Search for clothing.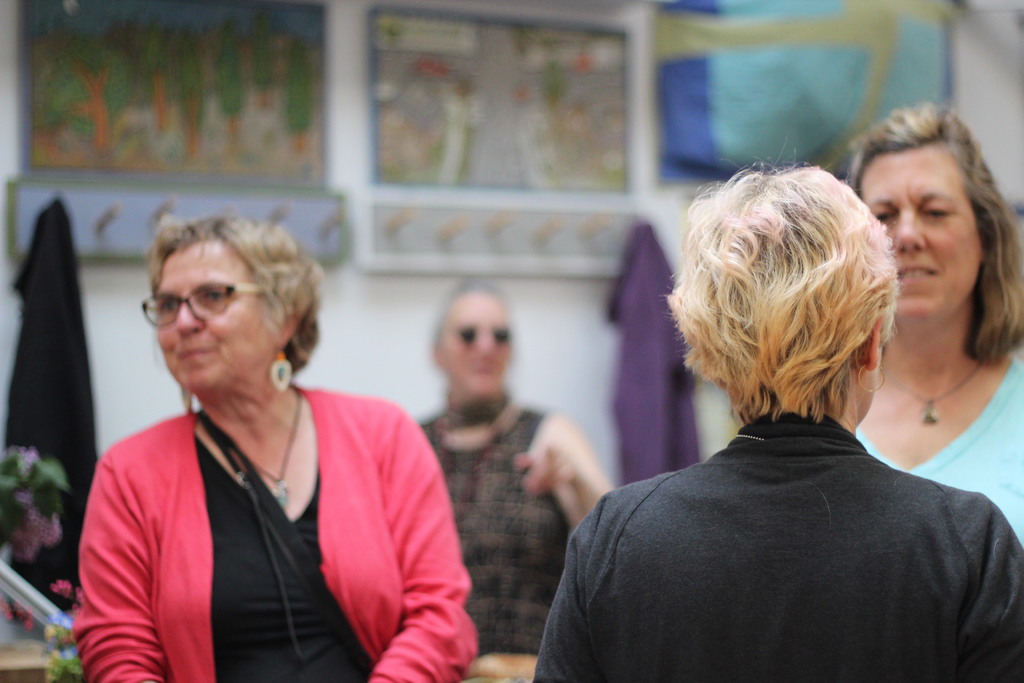
Found at x1=412, y1=392, x2=572, y2=651.
